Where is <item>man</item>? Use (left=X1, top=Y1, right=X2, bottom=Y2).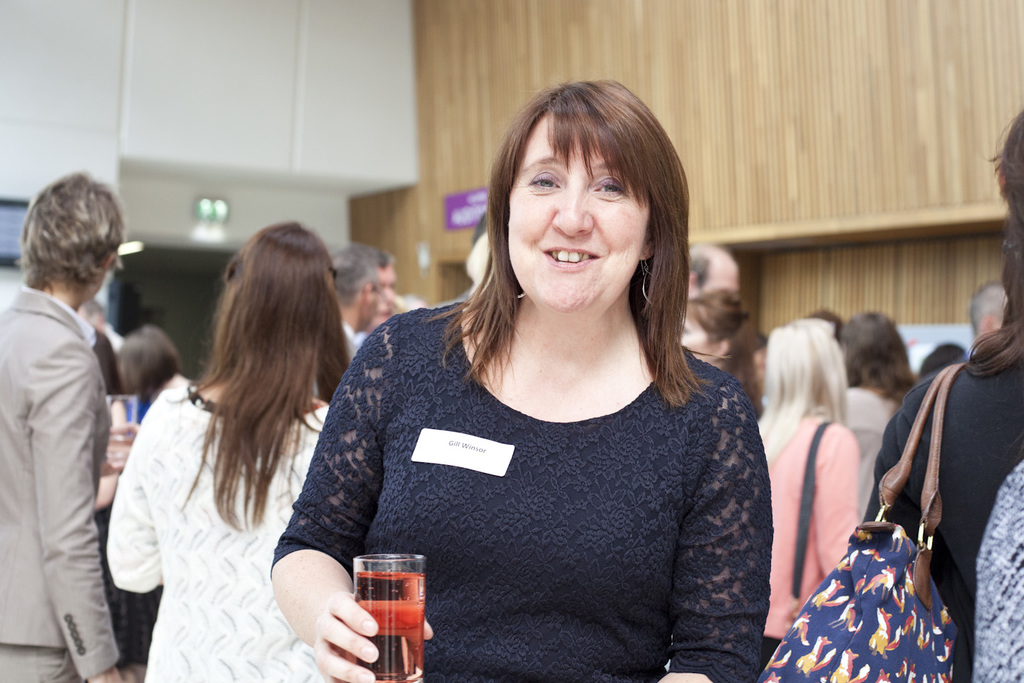
(left=321, top=239, right=381, bottom=406).
